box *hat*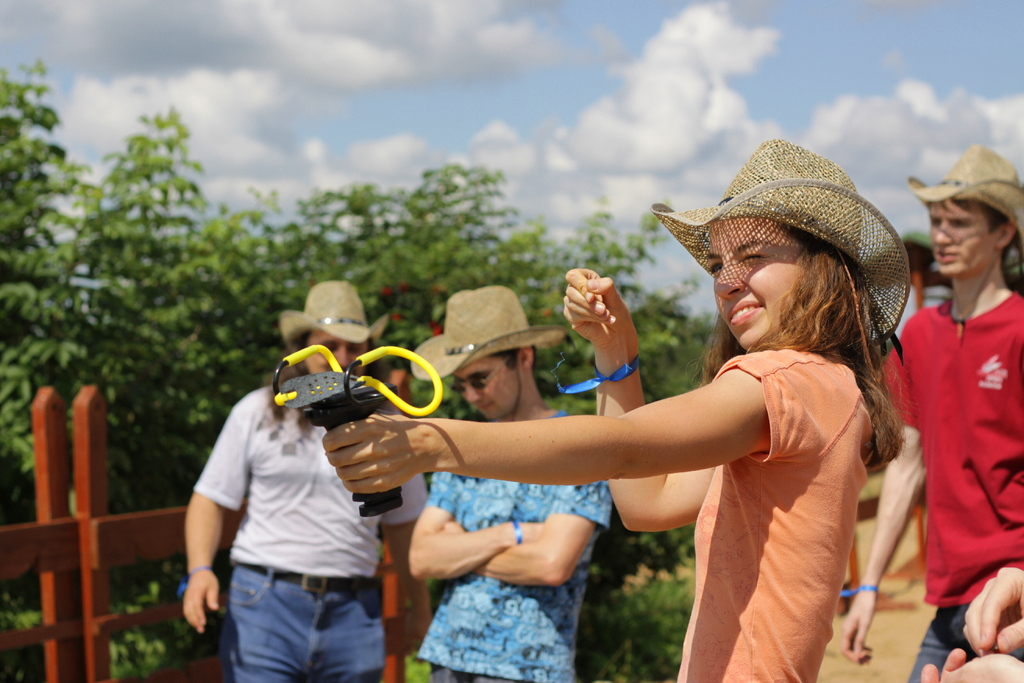
{"x1": 278, "y1": 283, "x2": 387, "y2": 368}
